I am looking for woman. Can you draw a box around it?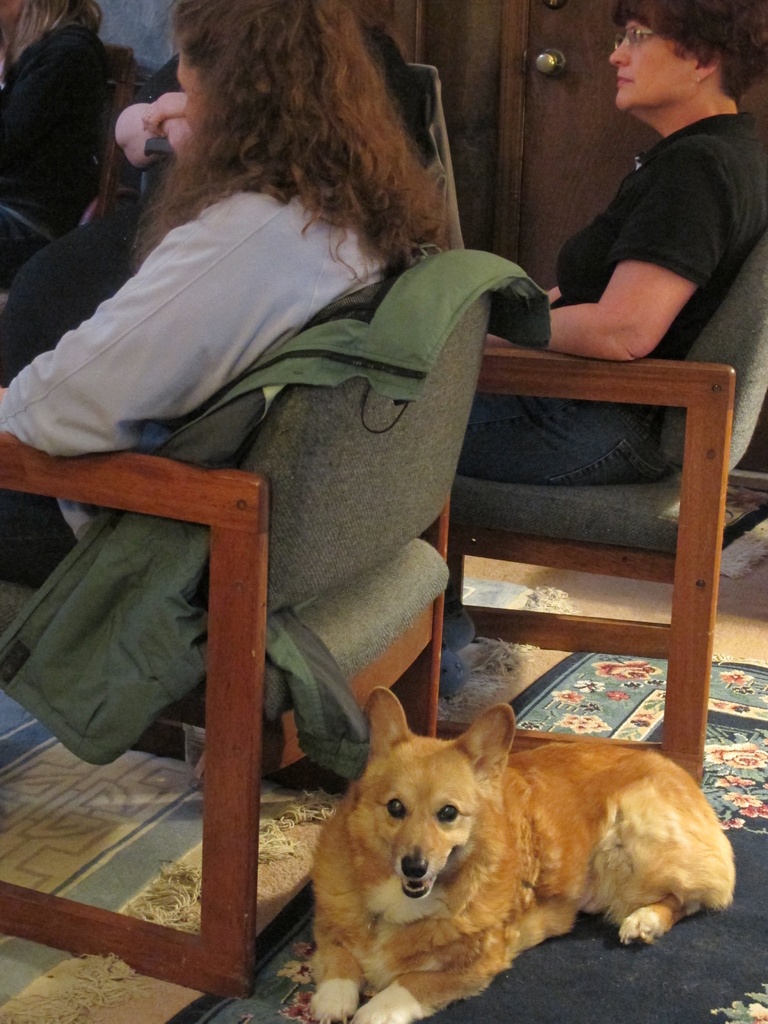
Sure, the bounding box is 445, 0, 767, 483.
